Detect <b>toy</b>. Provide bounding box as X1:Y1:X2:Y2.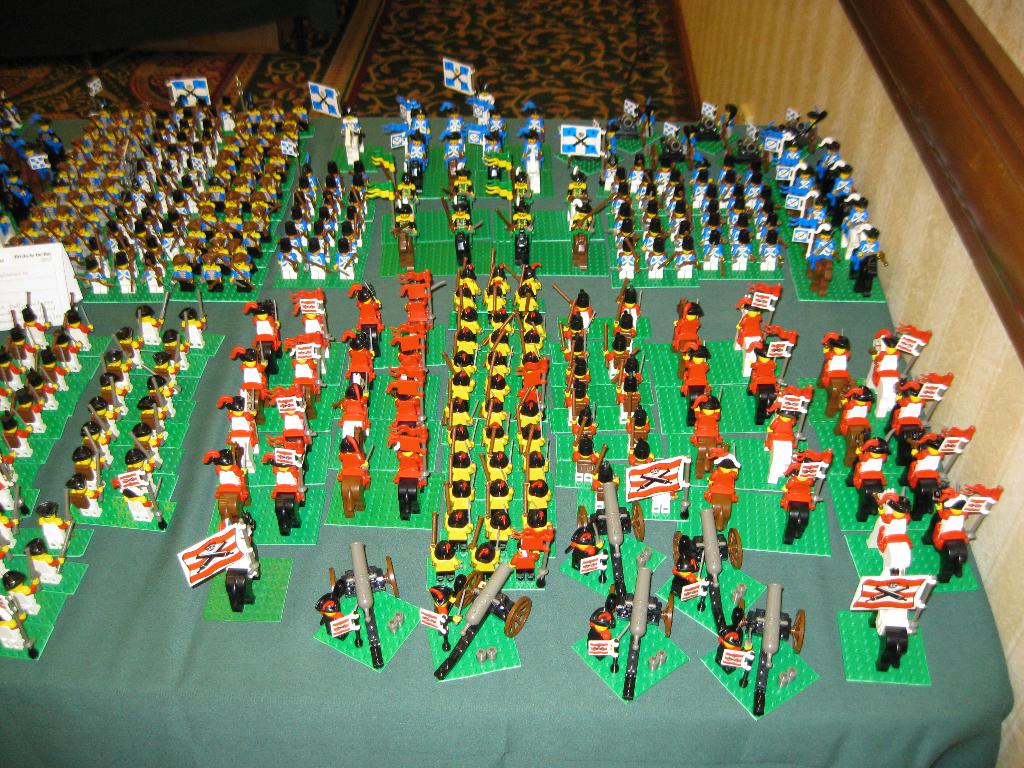
278:219:301:261.
